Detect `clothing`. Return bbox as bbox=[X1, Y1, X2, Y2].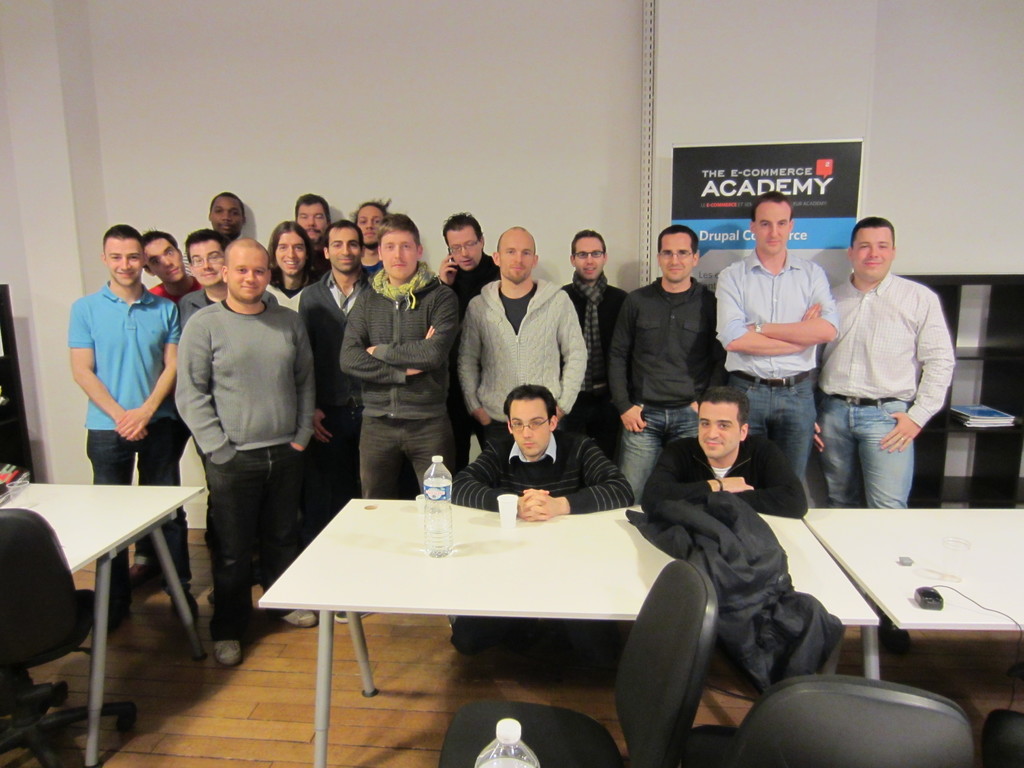
bbox=[605, 276, 719, 497].
